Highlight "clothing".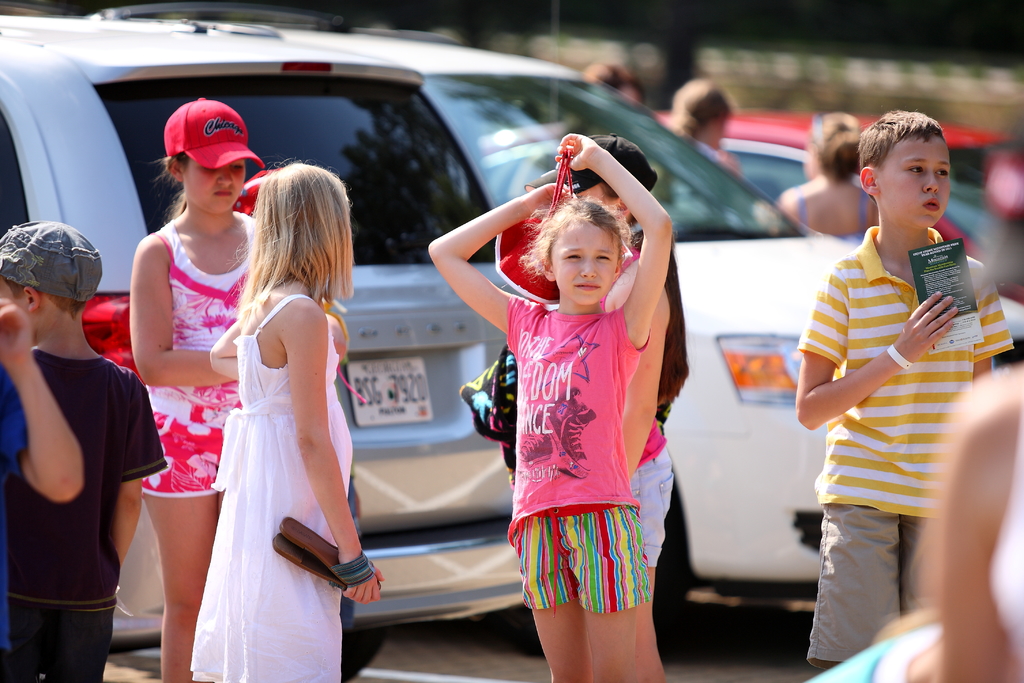
Highlighted region: Rect(555, 245, 676, 575).
